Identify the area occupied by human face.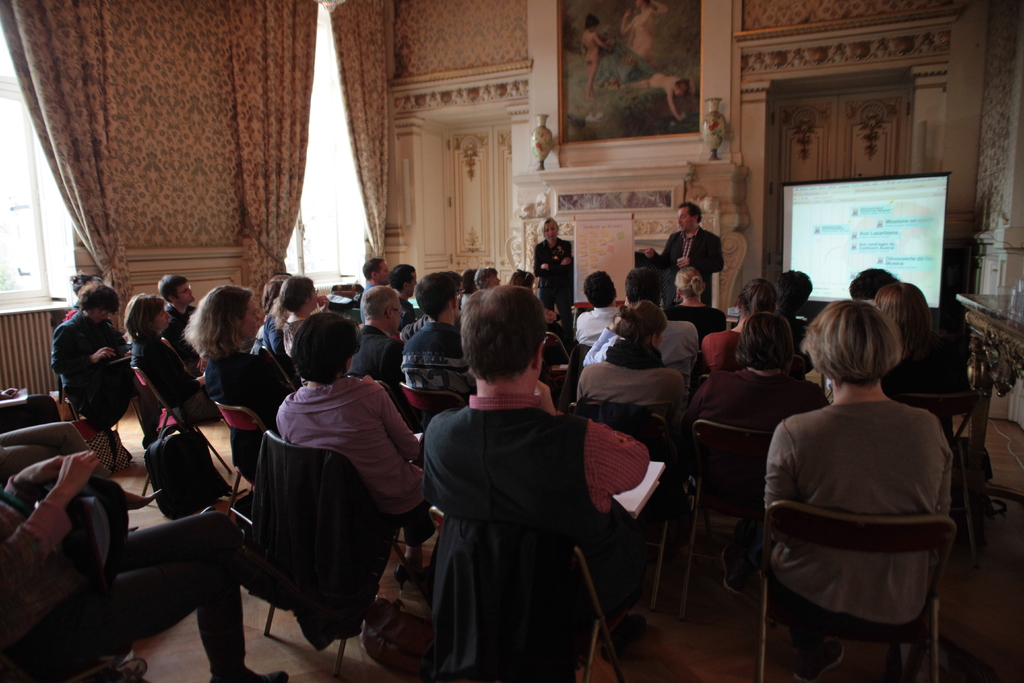
Area: BBox(675, 204, 696, 228).
